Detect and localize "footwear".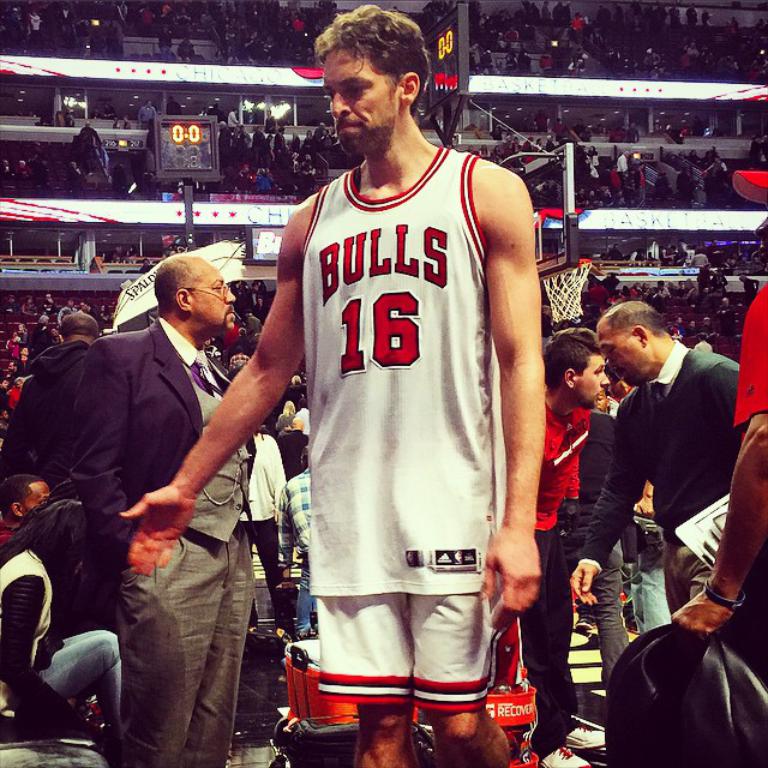
Localized at (241,620,259,635).
